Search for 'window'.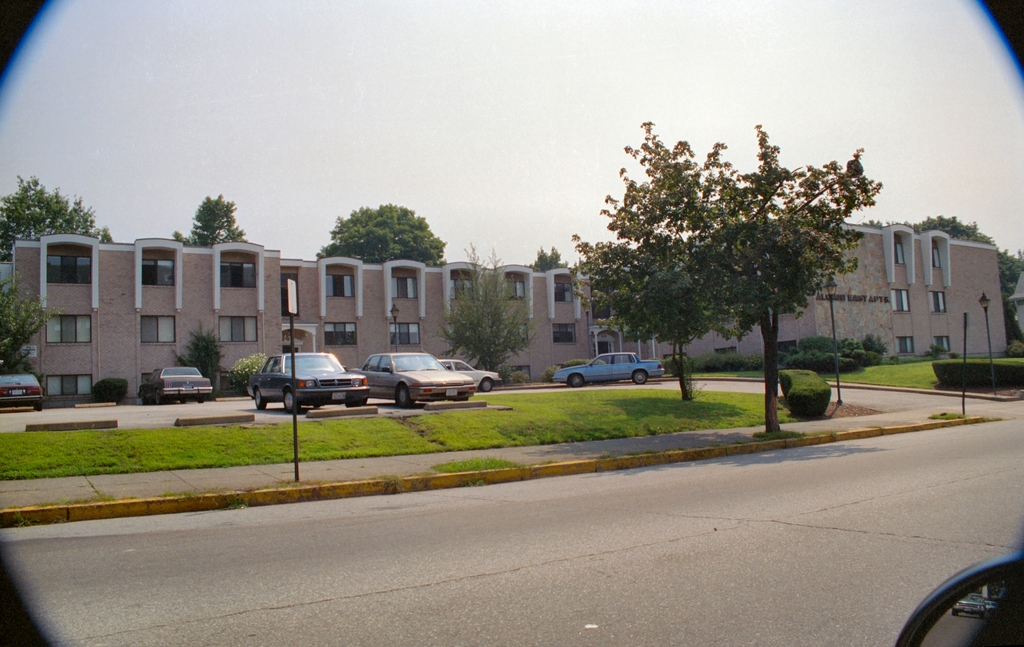
Found at <bbox>215, 311, 261, 348</bbox>.
